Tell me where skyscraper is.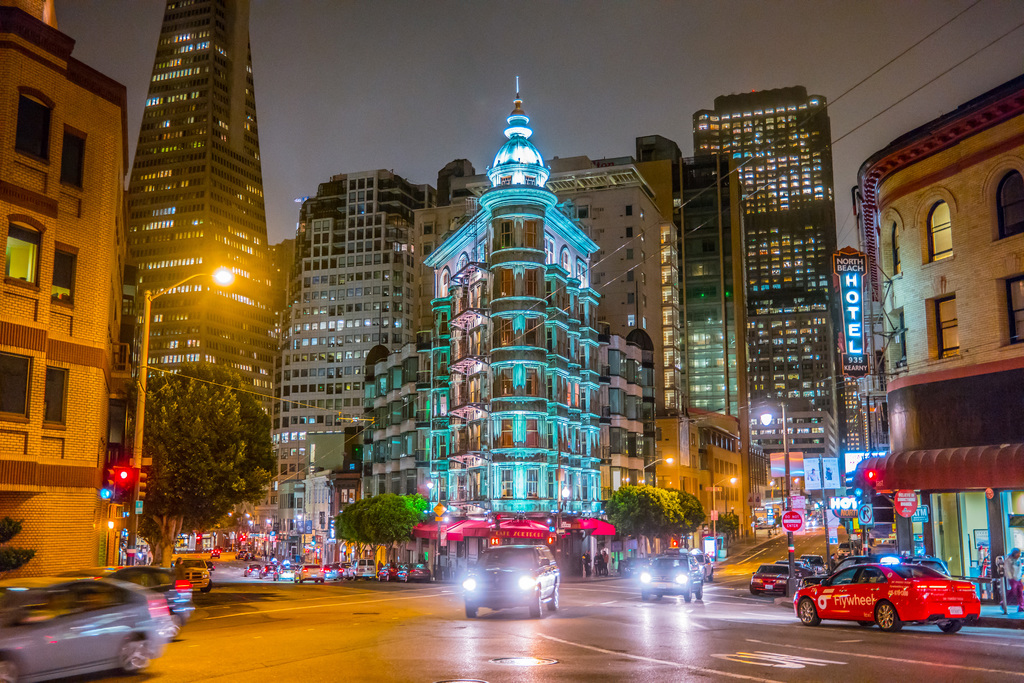
skyscraper is at box(106, 7, 278, 428).
